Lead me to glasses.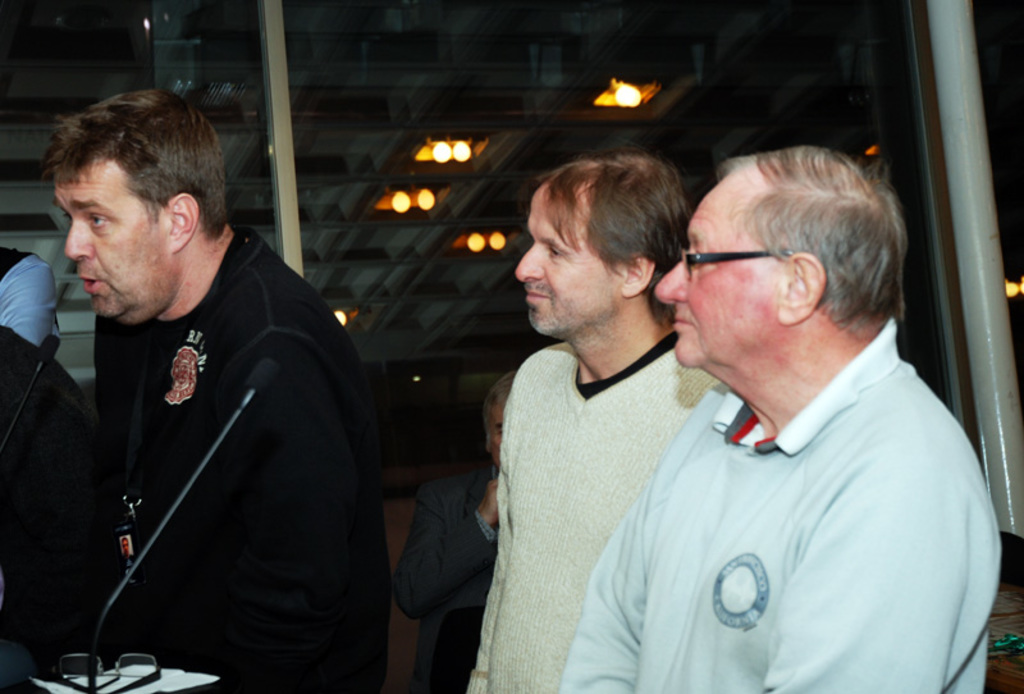
Lead to <region>680, 246, 817, 280</region>.
